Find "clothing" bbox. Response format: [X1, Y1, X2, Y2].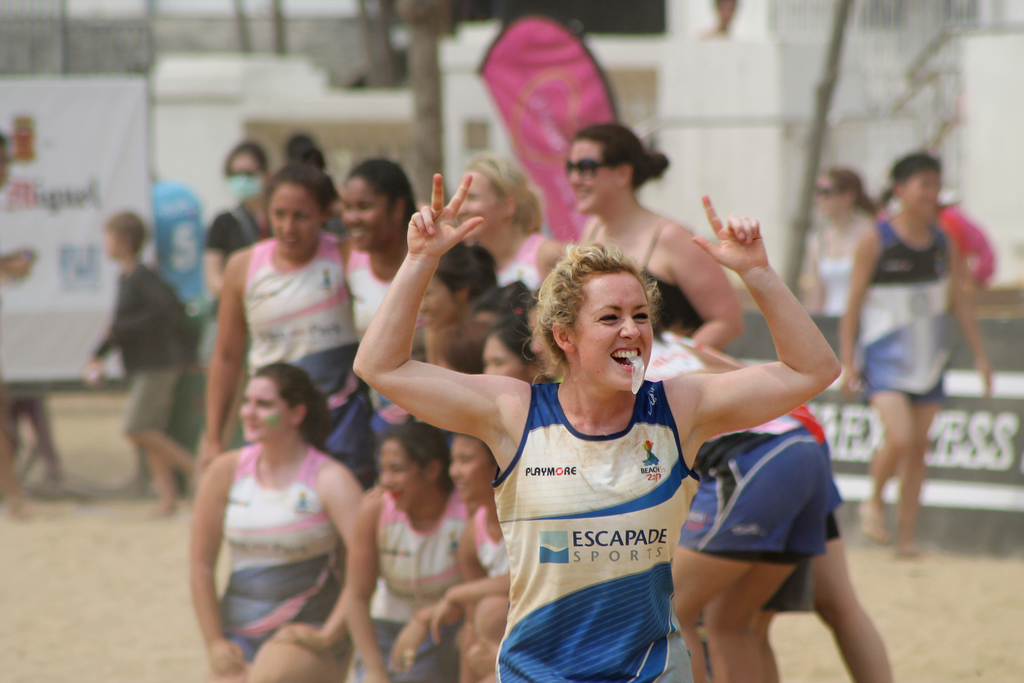
[475, 504, 519, 609].
